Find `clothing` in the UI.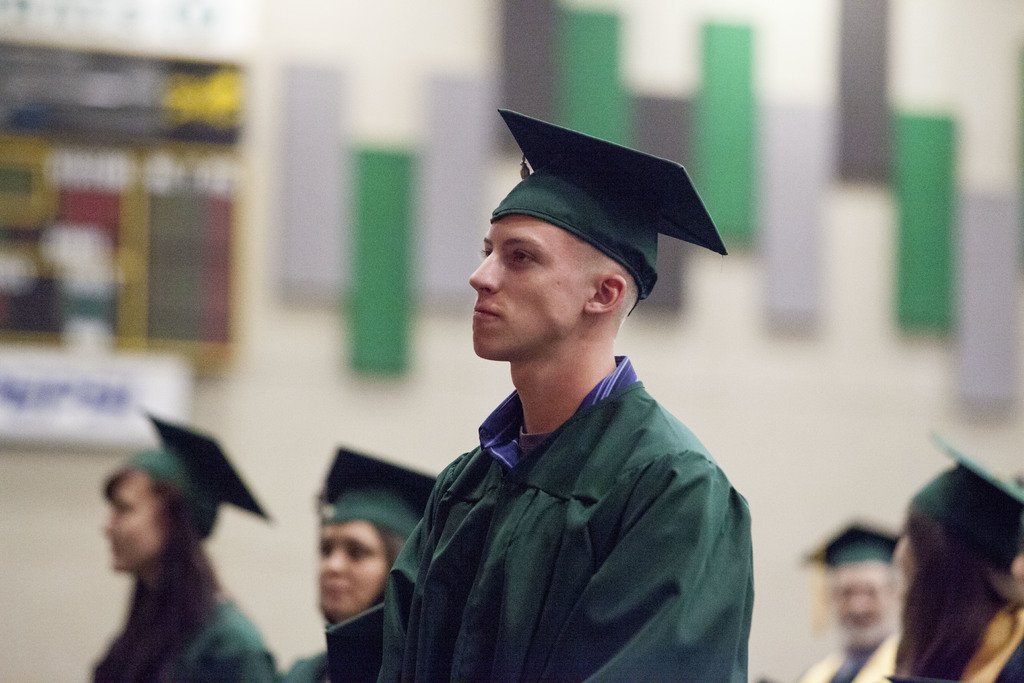
UI element at (799,646,899,682).
